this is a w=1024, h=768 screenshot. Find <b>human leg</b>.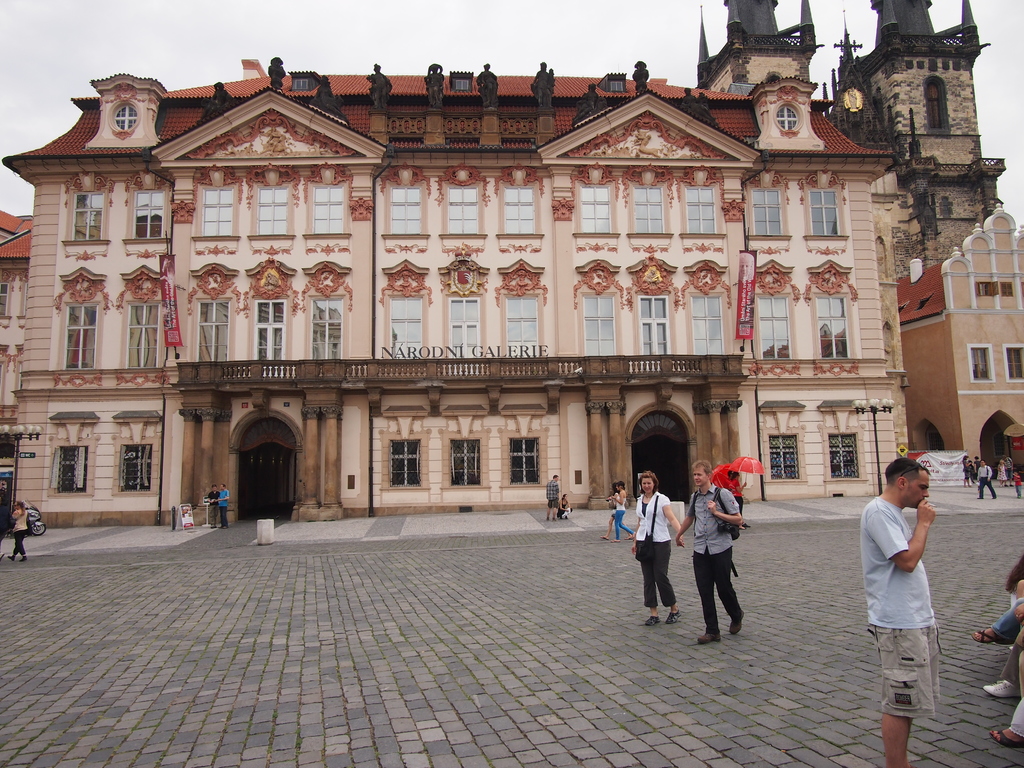
Bounding box: <box>980,482,988,500</box>.
